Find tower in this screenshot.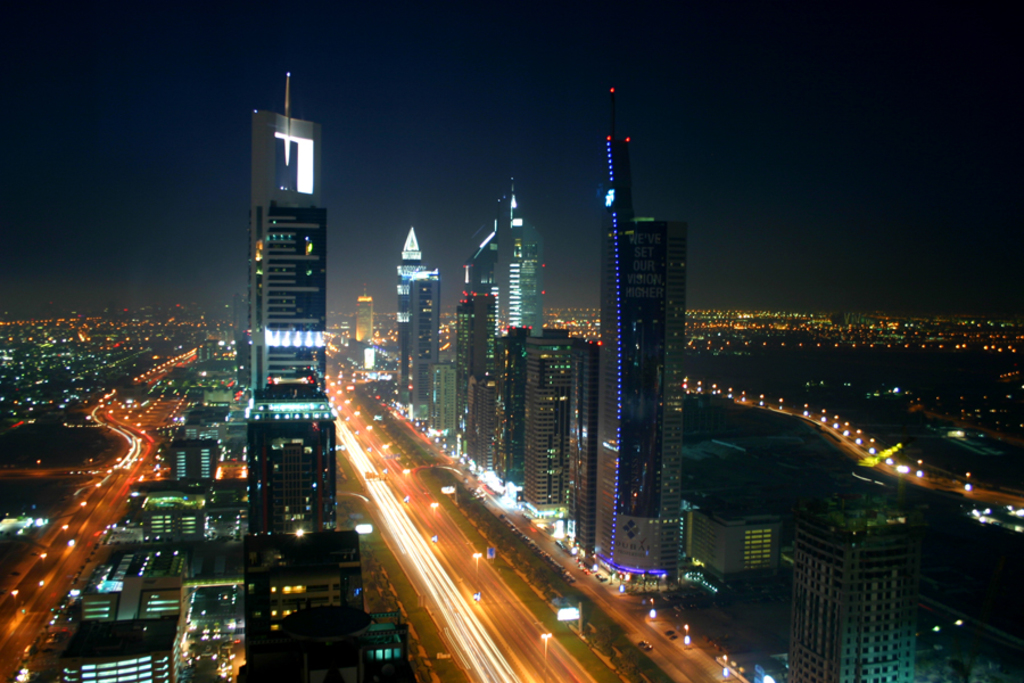
The bounding box for tower is box(391, 217, 436, 402).
